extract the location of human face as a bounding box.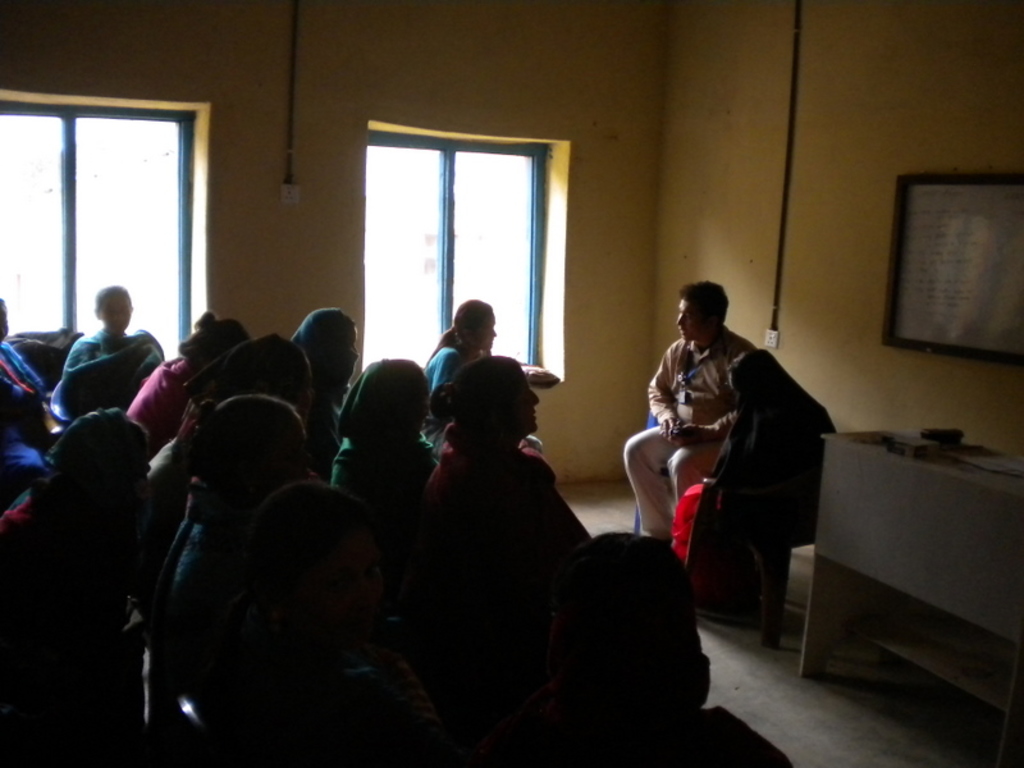
box(675, 301, 705, 340).
